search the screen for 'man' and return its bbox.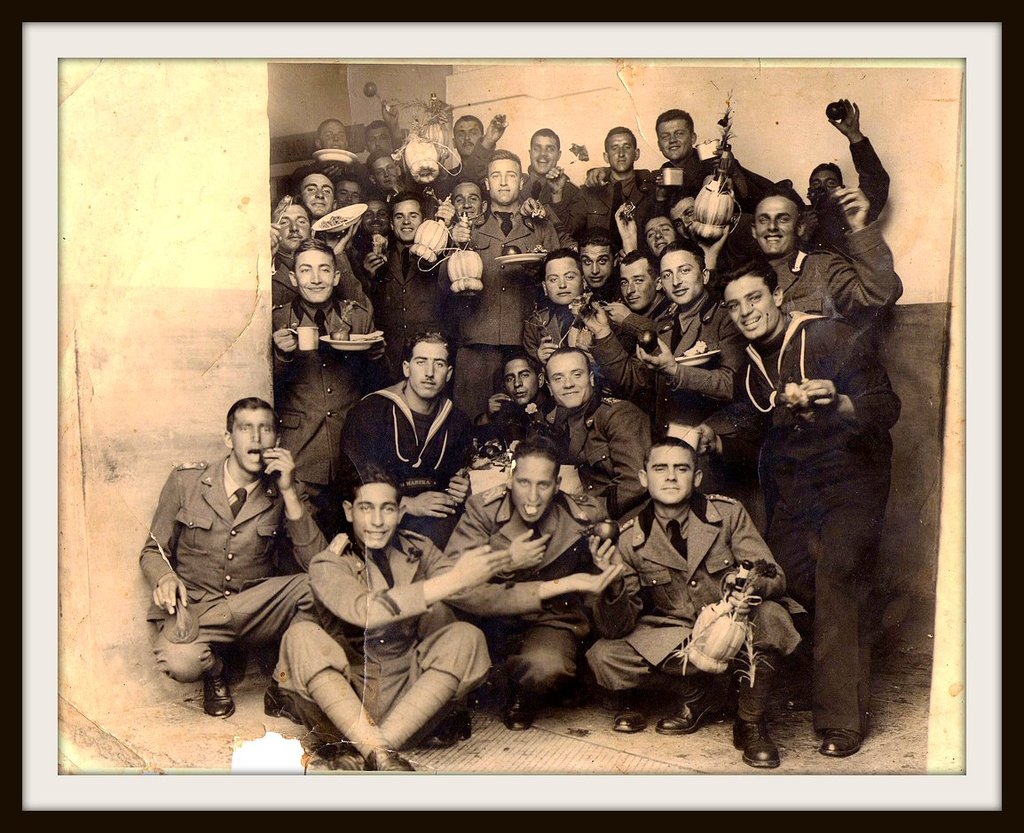
Found: bbox(804, 86, 894, 248).
